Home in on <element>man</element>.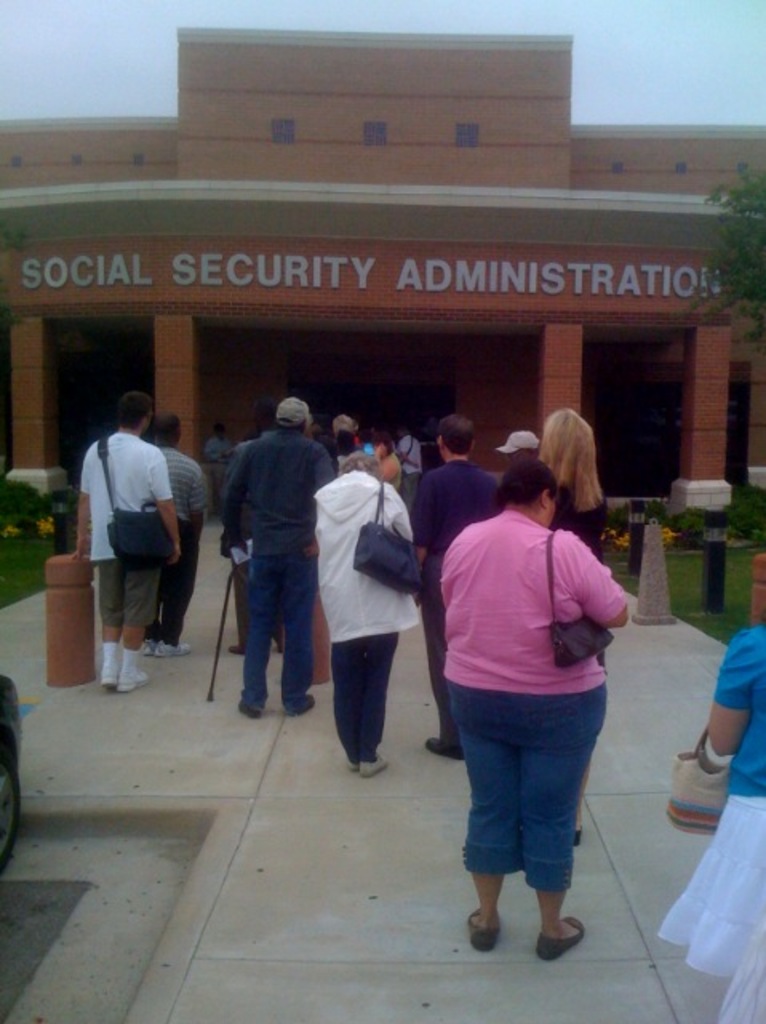
Homed in at x1=201, y1=418, x2=230, y2=507.
